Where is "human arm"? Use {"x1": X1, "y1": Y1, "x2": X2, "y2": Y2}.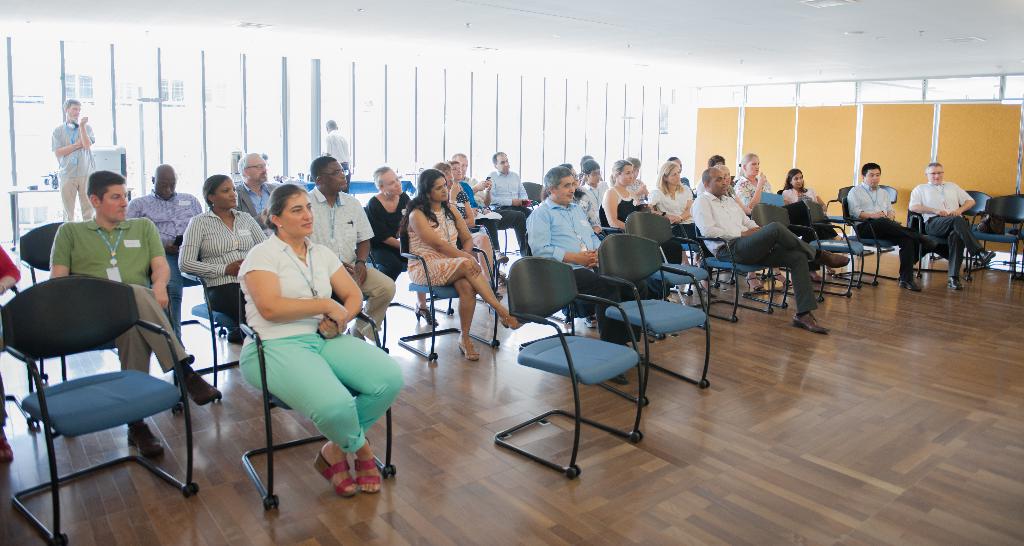
{"x1": 123, "y1": 196, "x2": 178, "y2": 251}.
